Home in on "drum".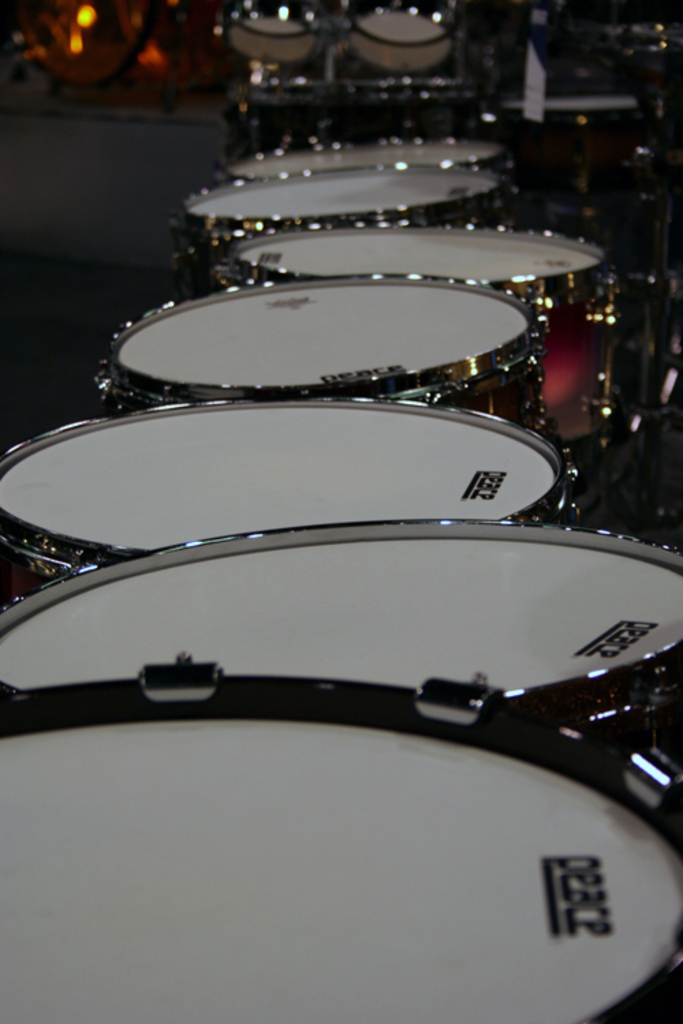
Homed in at 210, 221, 619, 460.
